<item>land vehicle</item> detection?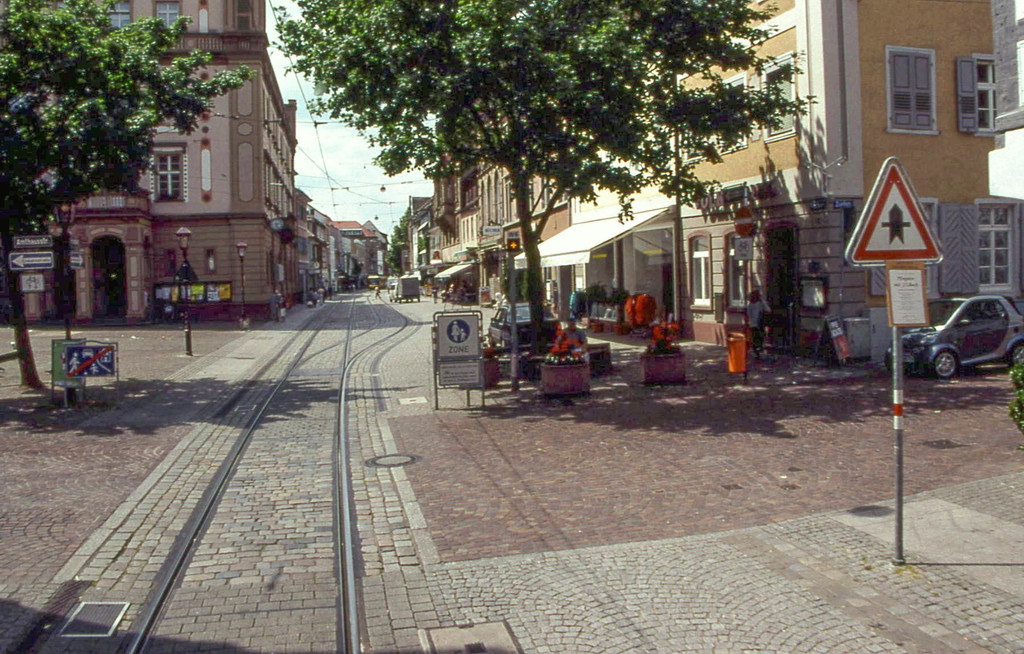
[388,283,400,300]
